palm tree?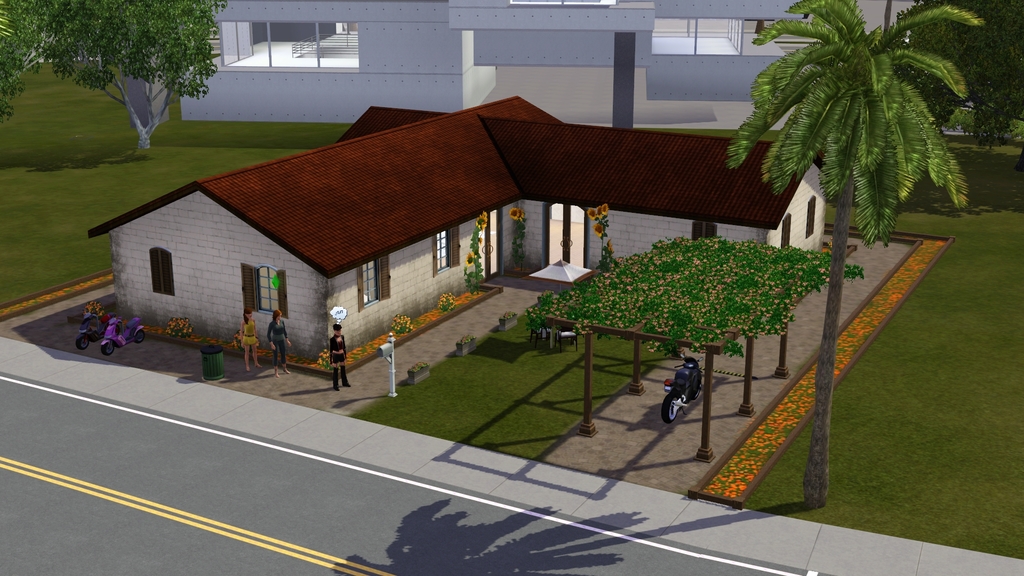
bbox=(728, 0, 986, 506)
